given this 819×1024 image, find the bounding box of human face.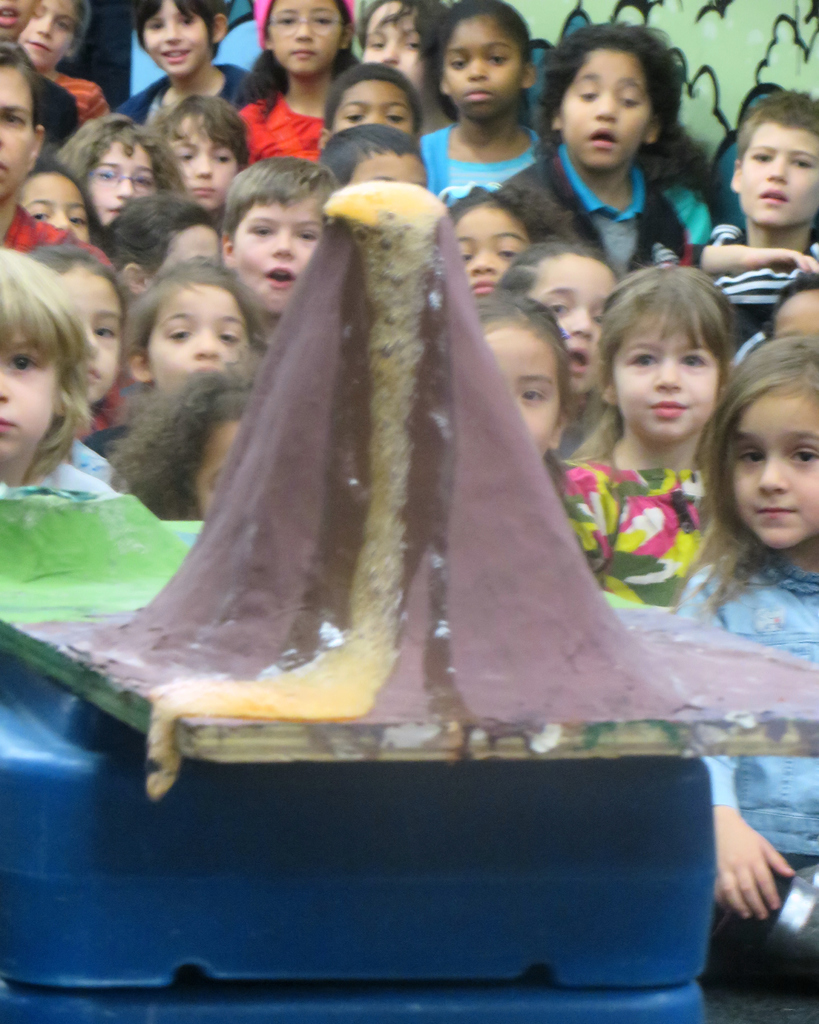
(150,223,221,276).
